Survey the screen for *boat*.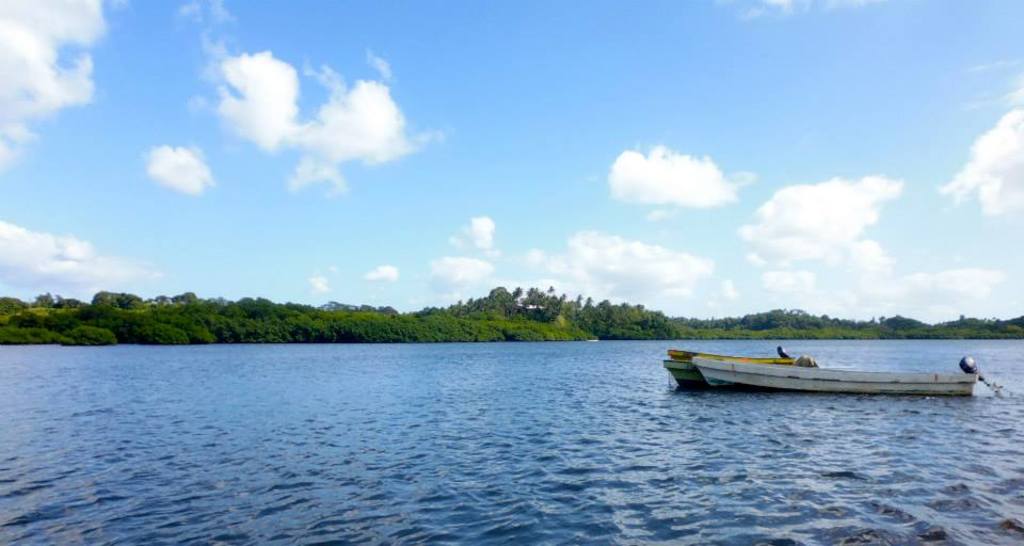
Survey found: bbox=(676, 333, 973, 400).
